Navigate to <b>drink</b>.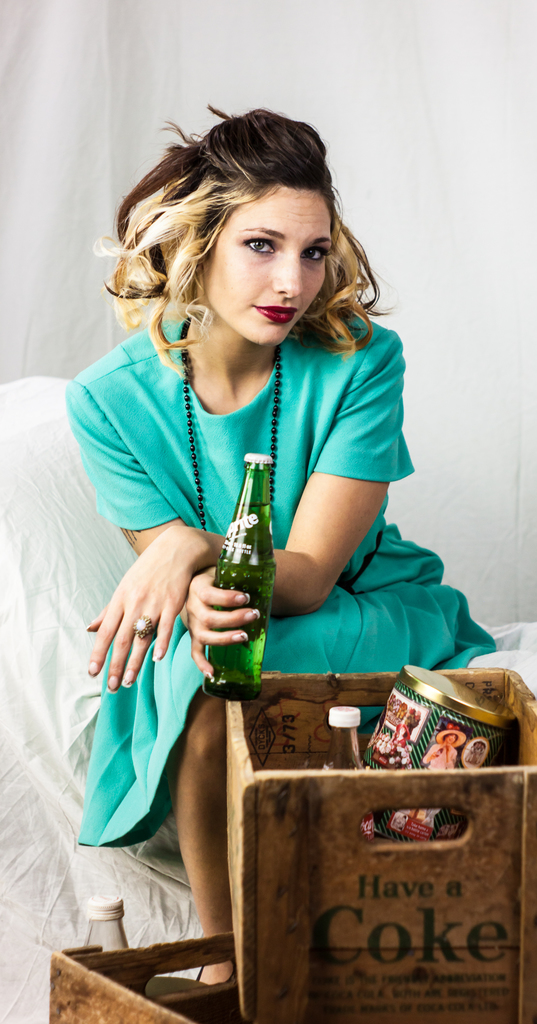
Navigation target: select_region(200, 451, 272, 703).
